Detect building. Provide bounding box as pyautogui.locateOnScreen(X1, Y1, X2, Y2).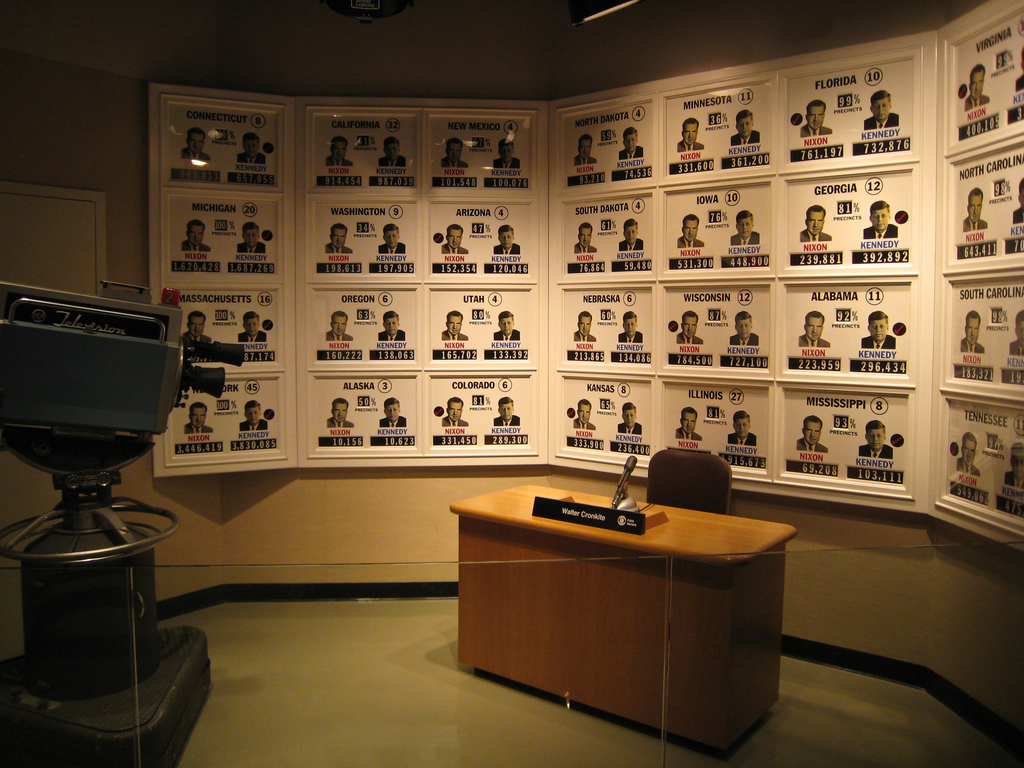
pyautogui.locateOnScreen(0, 0, 1023, 767).
